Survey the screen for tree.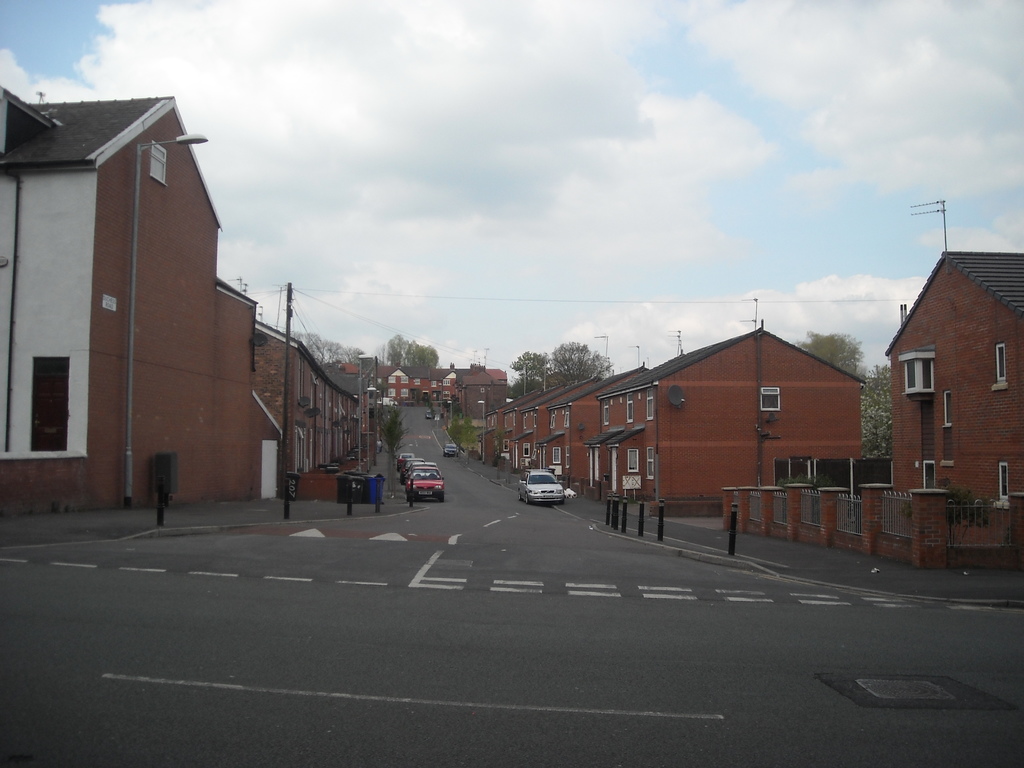
Survey found: [792, 324, 865, 376].
